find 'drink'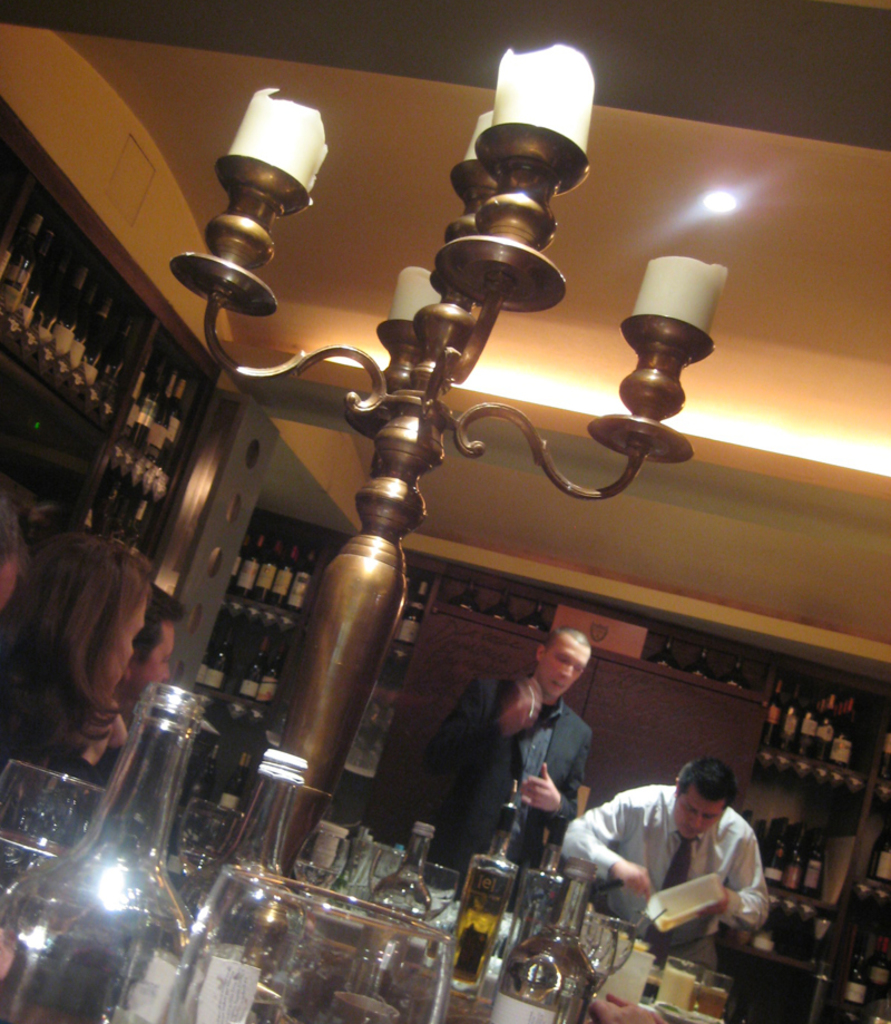
817 694 835 757
